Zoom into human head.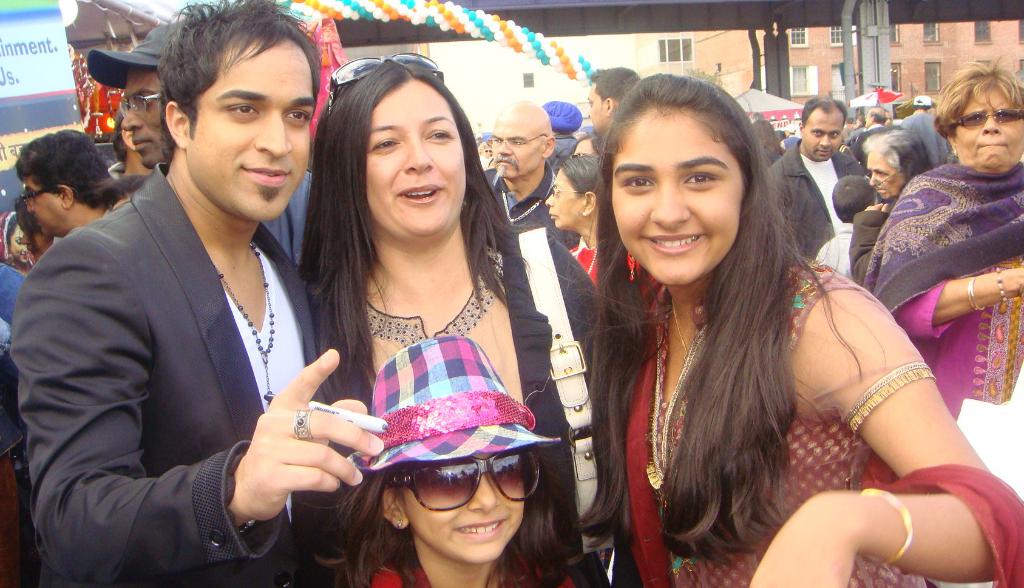
Zoom target: 931,56,1023,174.
